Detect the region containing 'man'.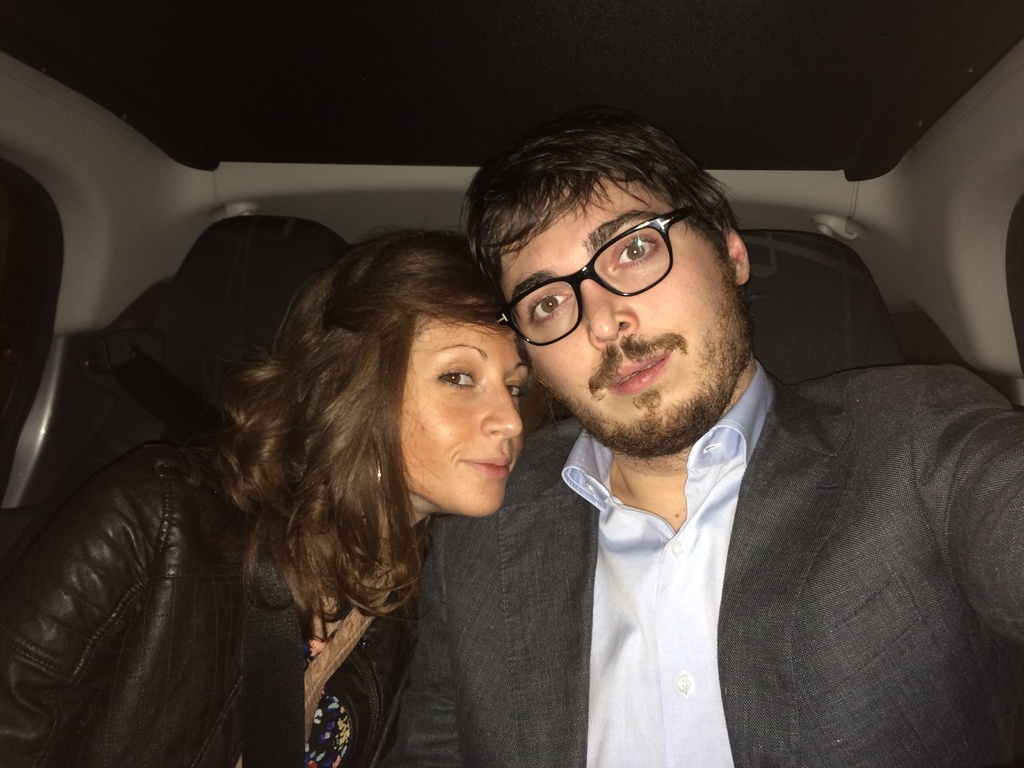
BBox(419, 101, 1001, 758).
